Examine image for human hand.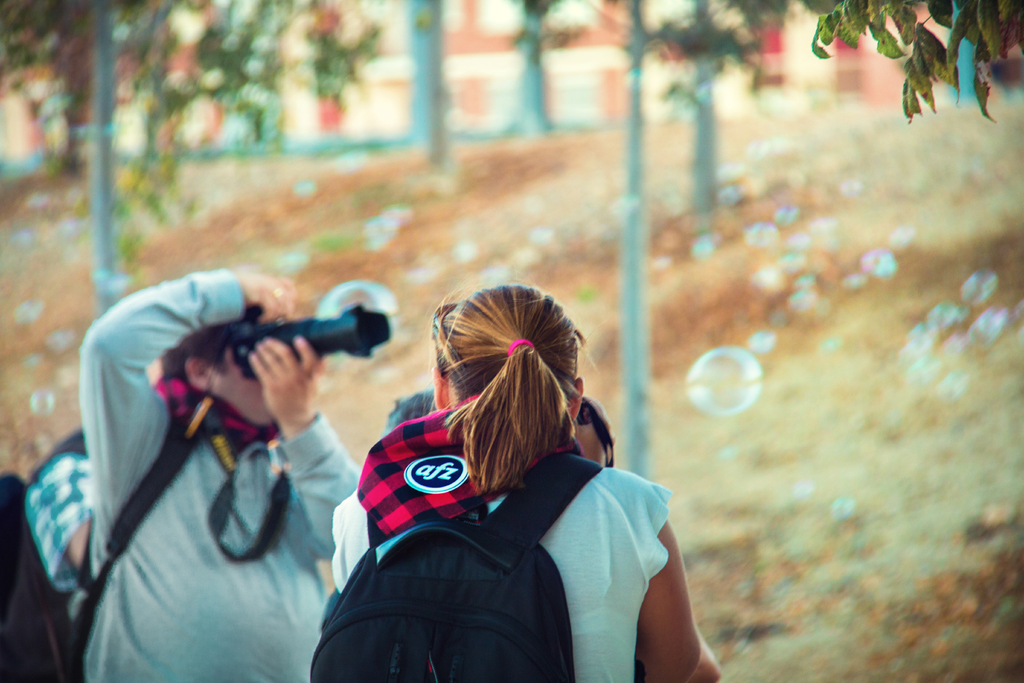
Examination result: [left=232, top=343, right=321, bottom=438].
